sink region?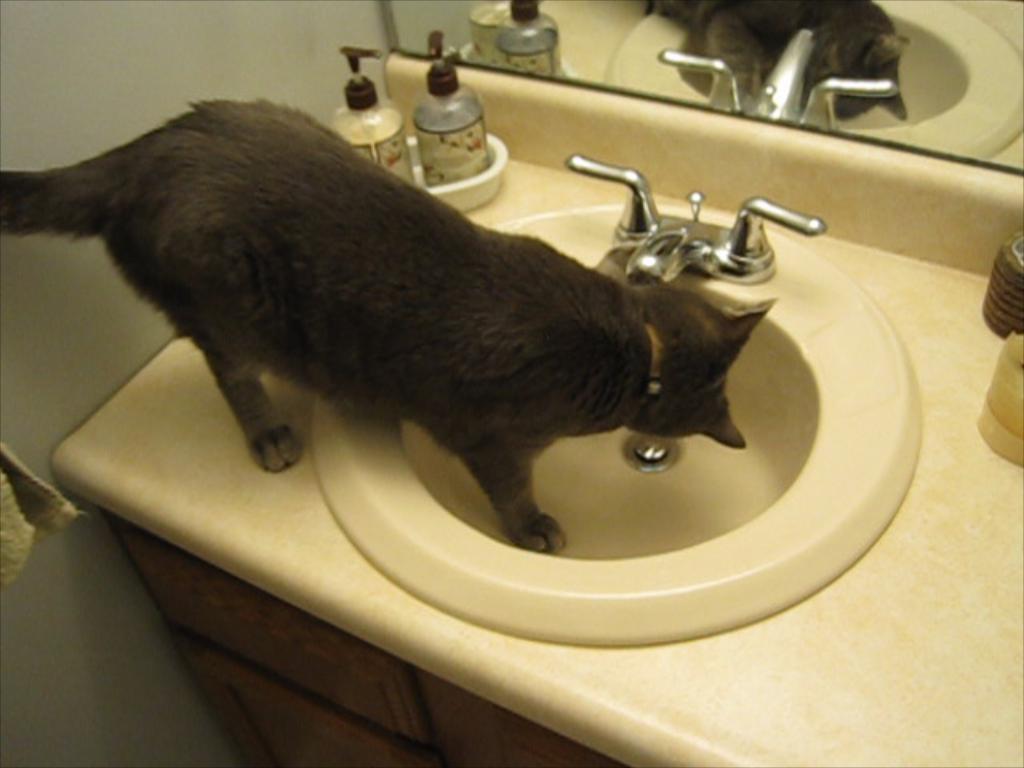
310, 150, 925, 654
